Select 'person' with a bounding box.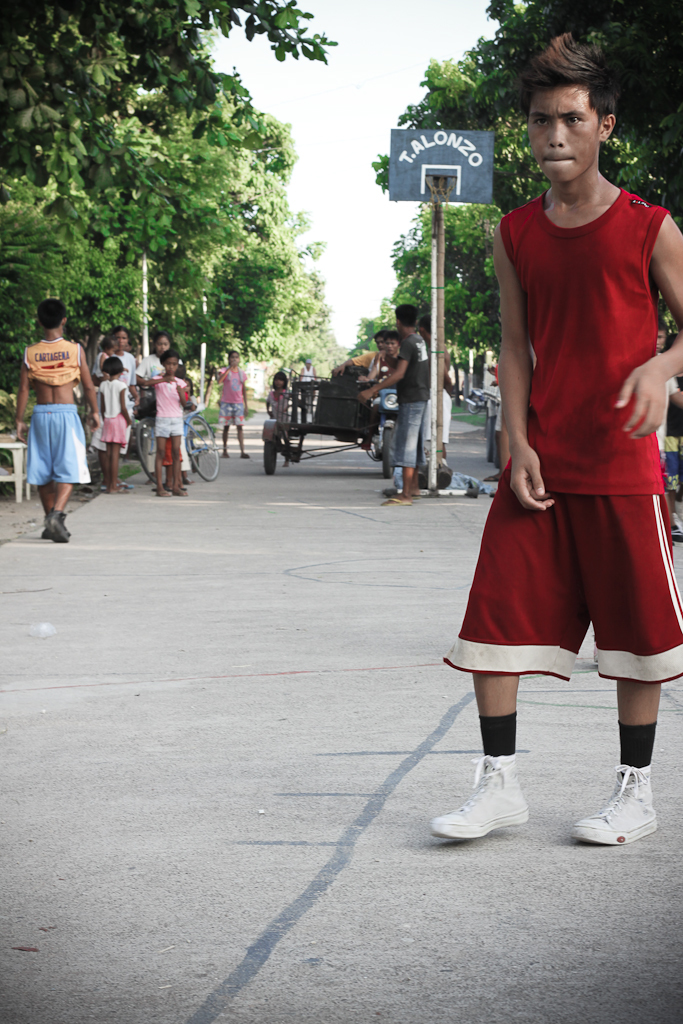
448:46:682:887.
